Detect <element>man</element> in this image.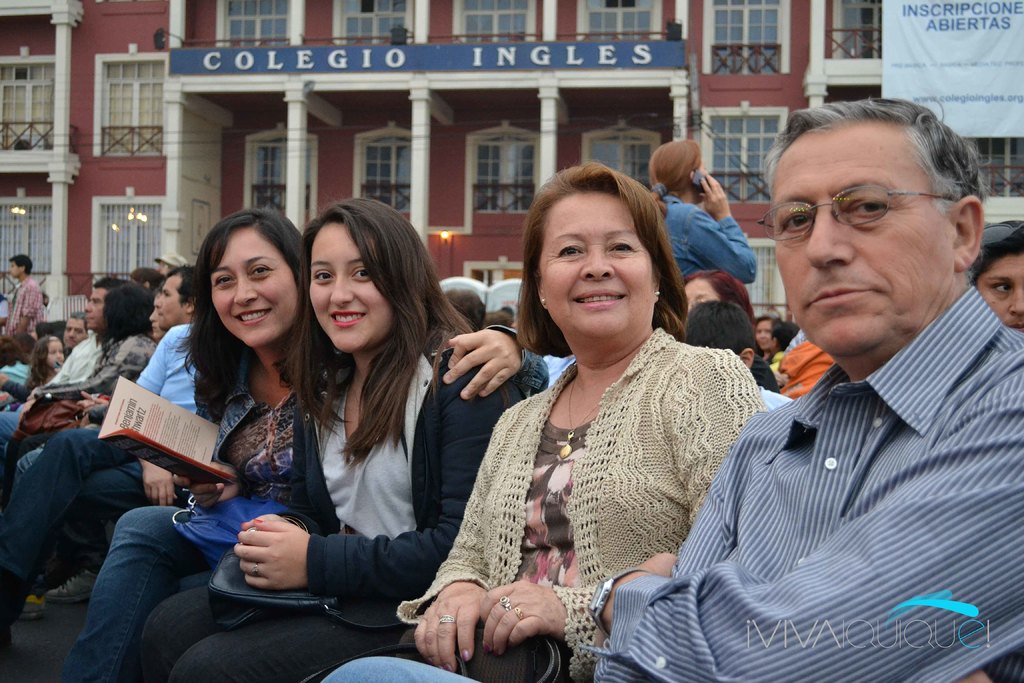
Detection: 5:253:44:336.
